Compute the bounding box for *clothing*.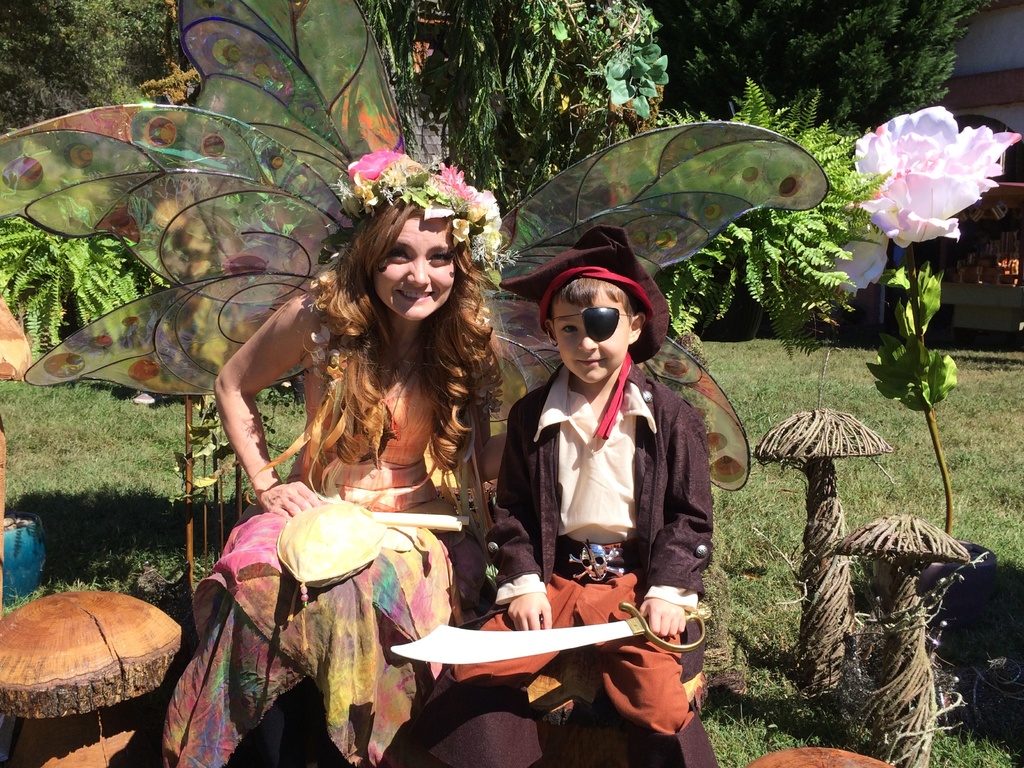
<box>197,255,487,723</box>.
